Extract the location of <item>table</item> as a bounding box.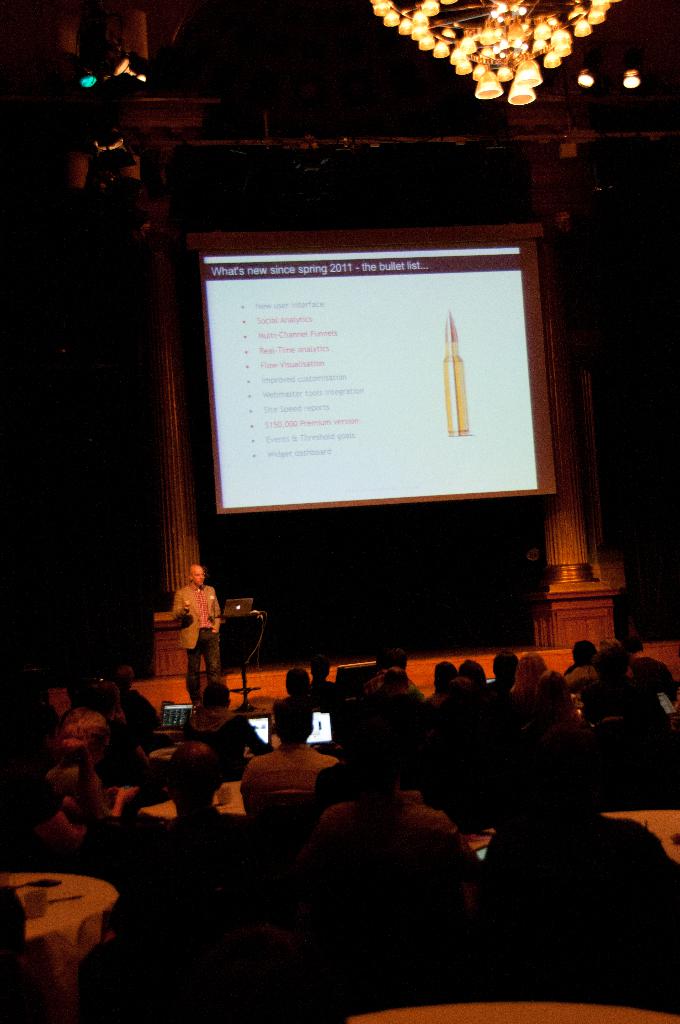
box=[600, 809, 679, 868].
